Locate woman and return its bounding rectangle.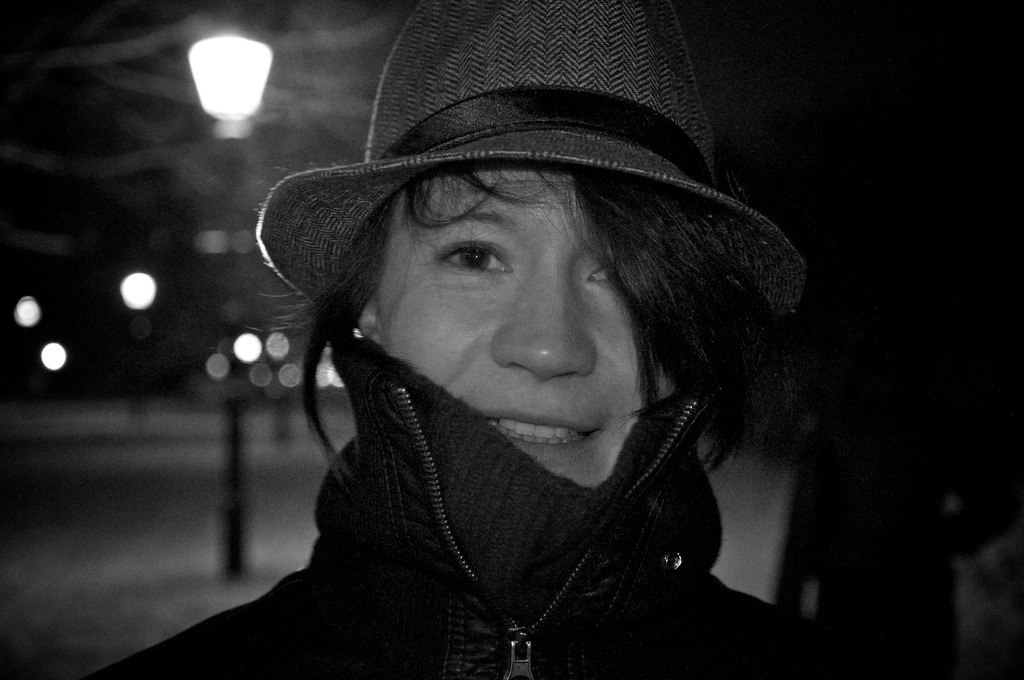
[left=134, top=77, right=869, bottom=673].
